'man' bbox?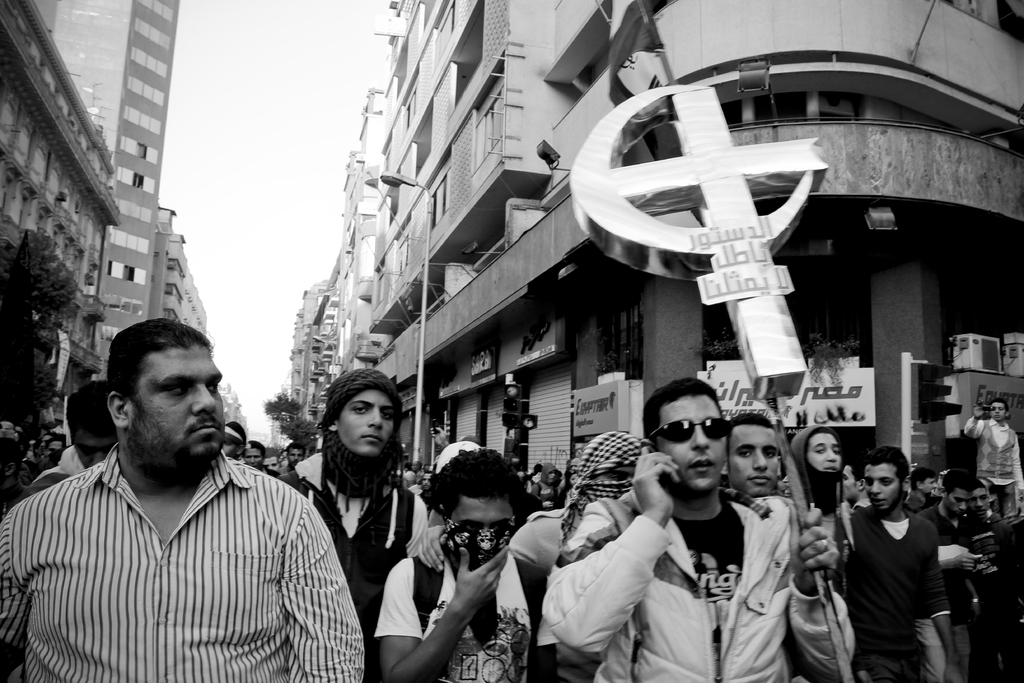
13:313:340:673
